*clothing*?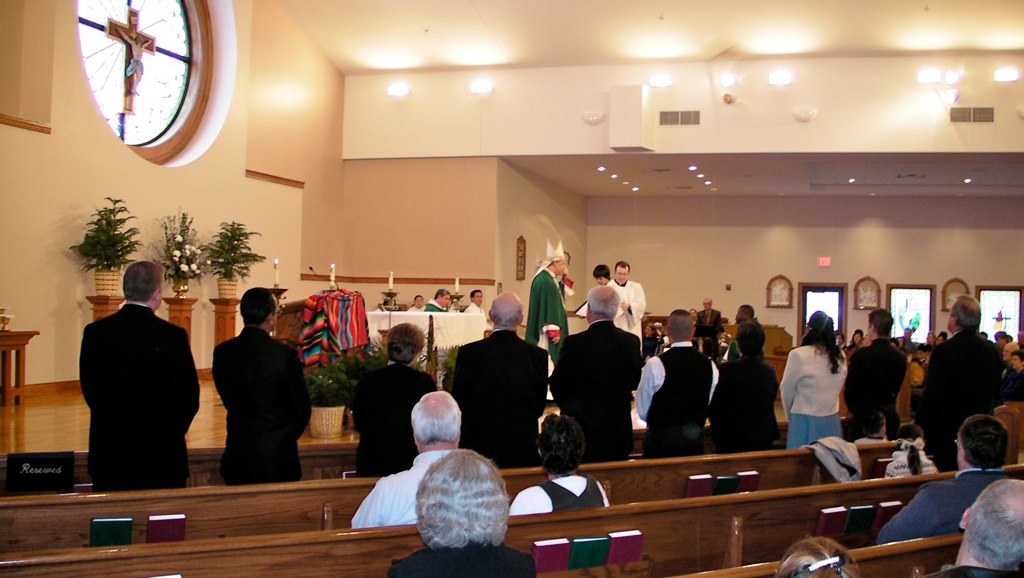
locate(501, 481, 608, 511)
